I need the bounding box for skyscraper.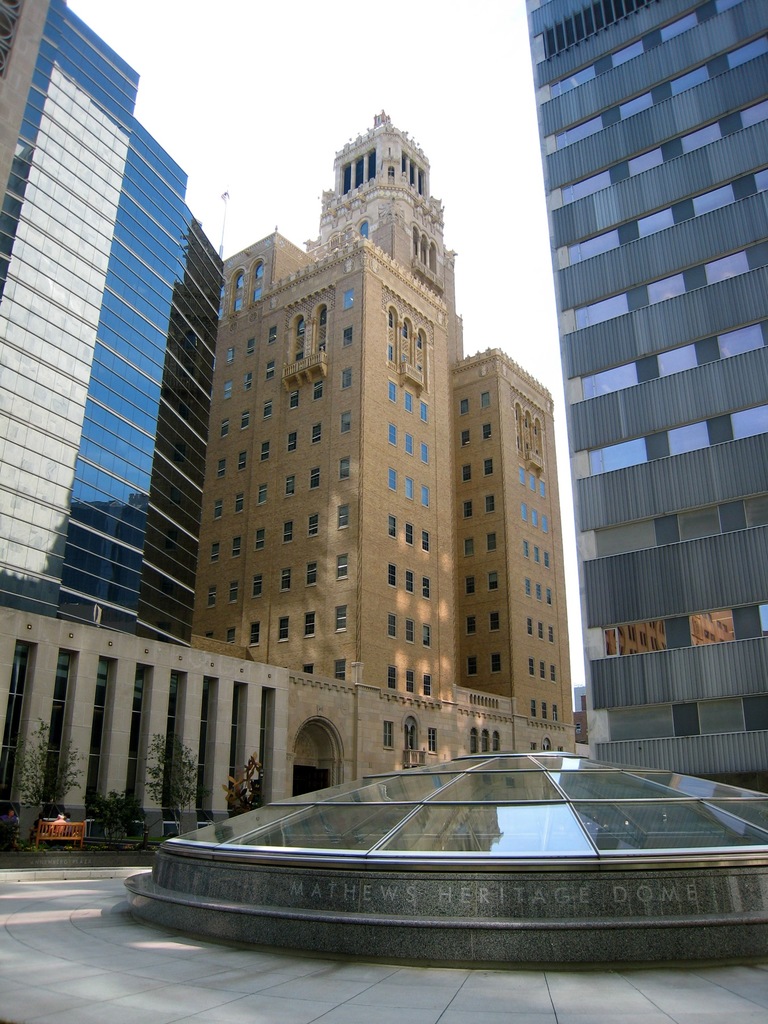
Here it is: {"x1": 186, "y1": 104, "x2": 578, "y2": 746}.
